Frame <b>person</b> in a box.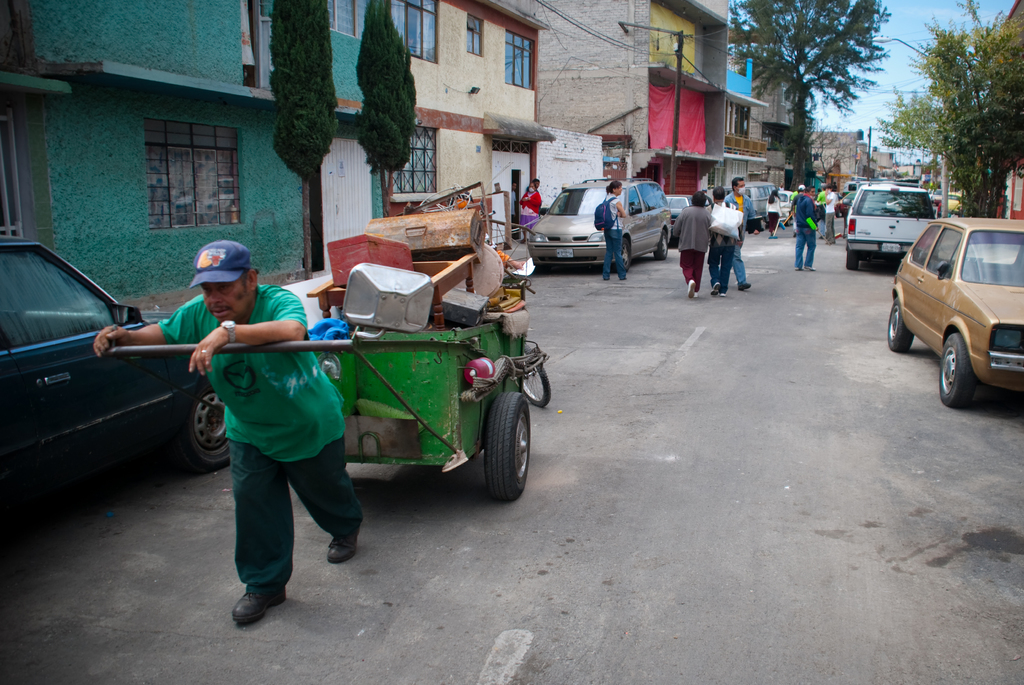
(600,180,626,280).
